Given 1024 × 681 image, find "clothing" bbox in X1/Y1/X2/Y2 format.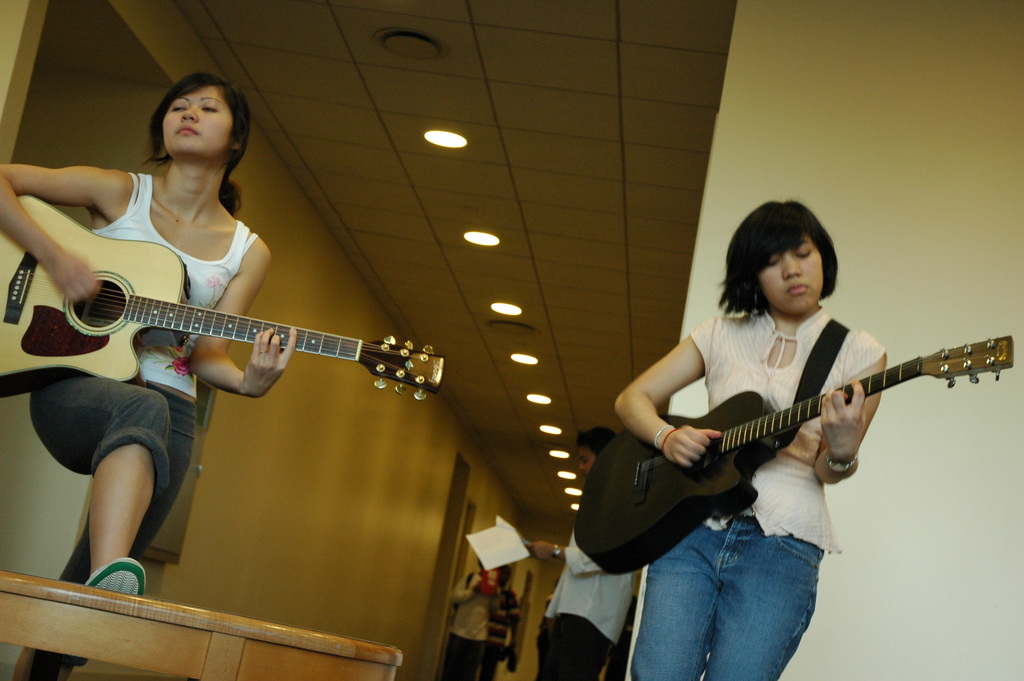
627/306/884/680.
